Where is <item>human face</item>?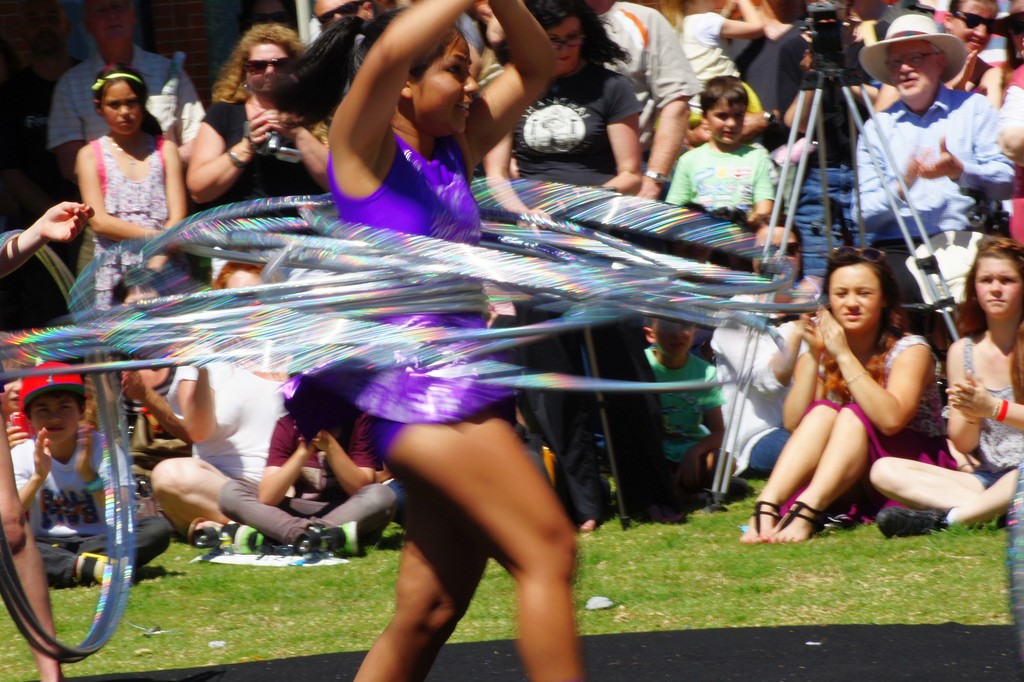
locate(102, 82, 147, 136).
